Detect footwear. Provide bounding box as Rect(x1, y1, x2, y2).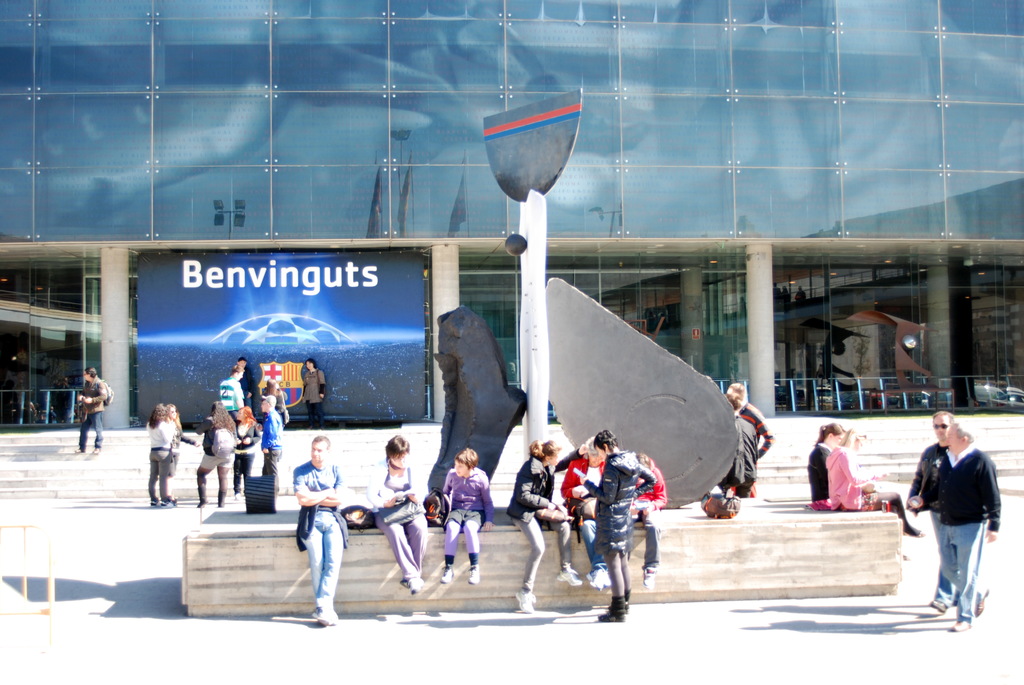
Rect(93, 443, 100, 452).
